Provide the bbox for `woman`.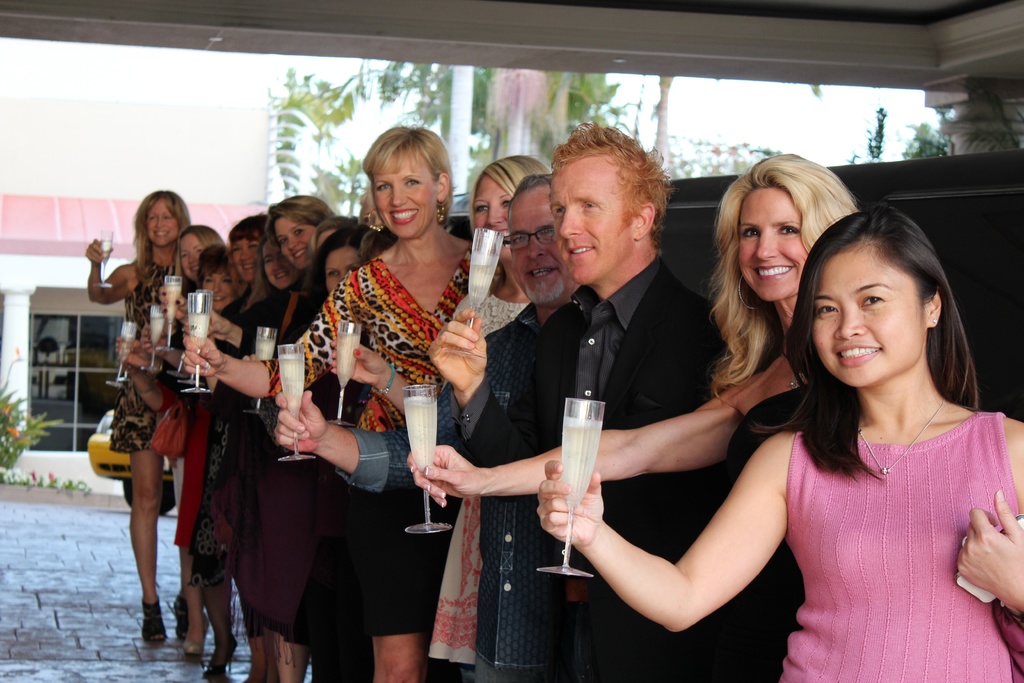
335, 155, 551, 682.
